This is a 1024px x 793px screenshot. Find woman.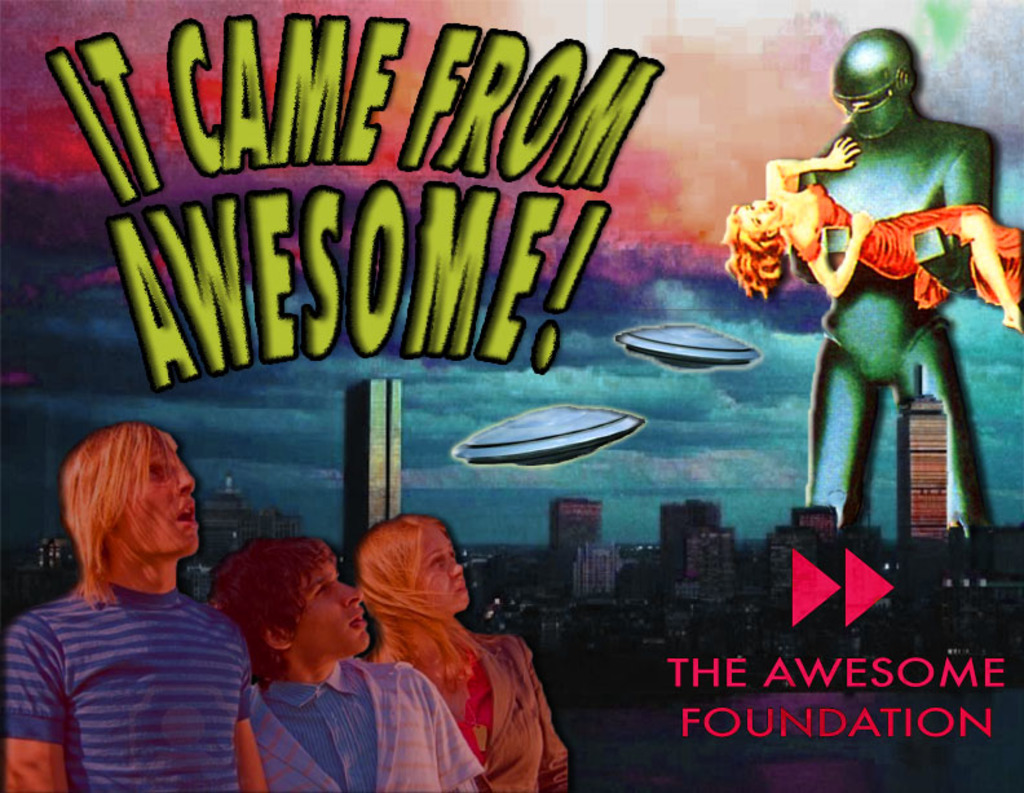
Bounding box: 363:510:562:792.
